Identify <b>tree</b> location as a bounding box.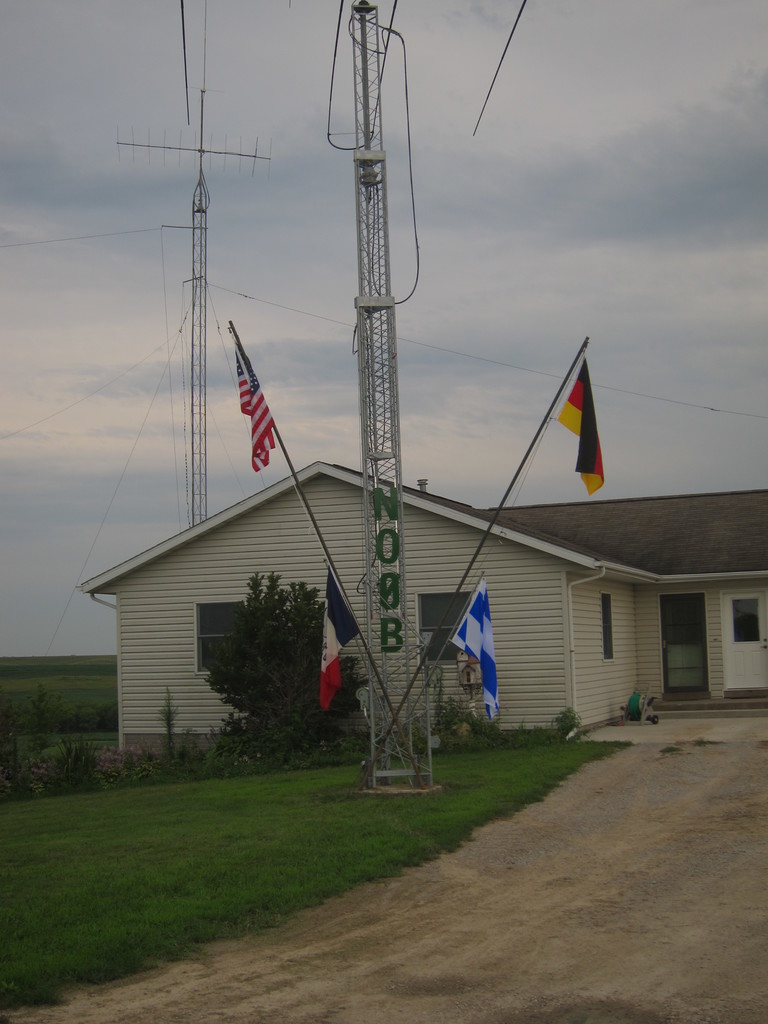
205,570,370,748.
